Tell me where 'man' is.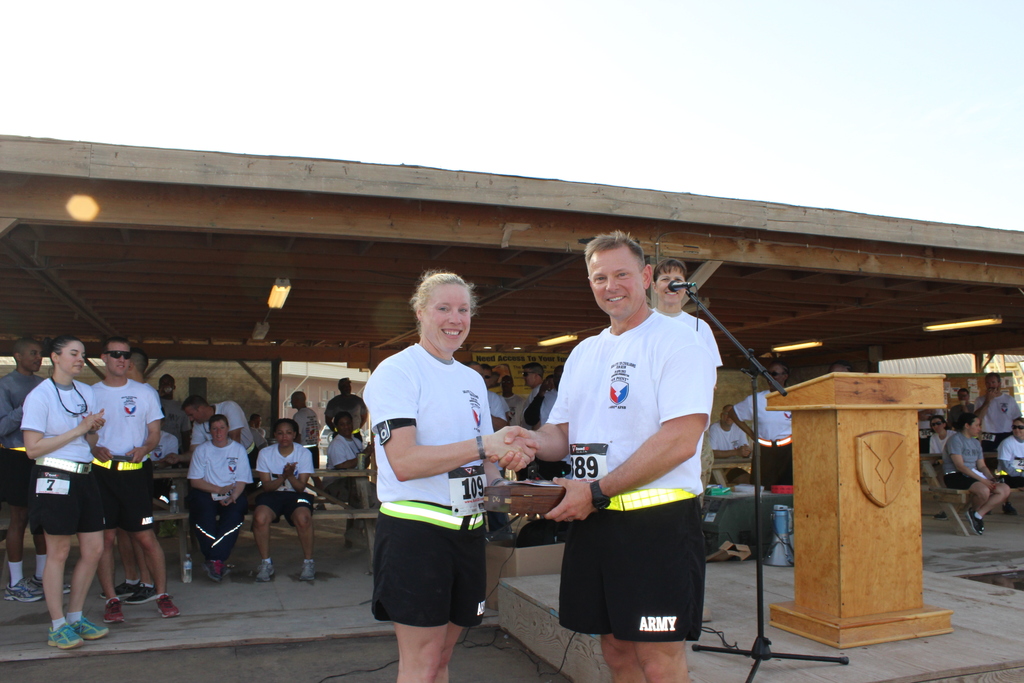
'man' is at left=159, top=372, right=189, bottom=445.
